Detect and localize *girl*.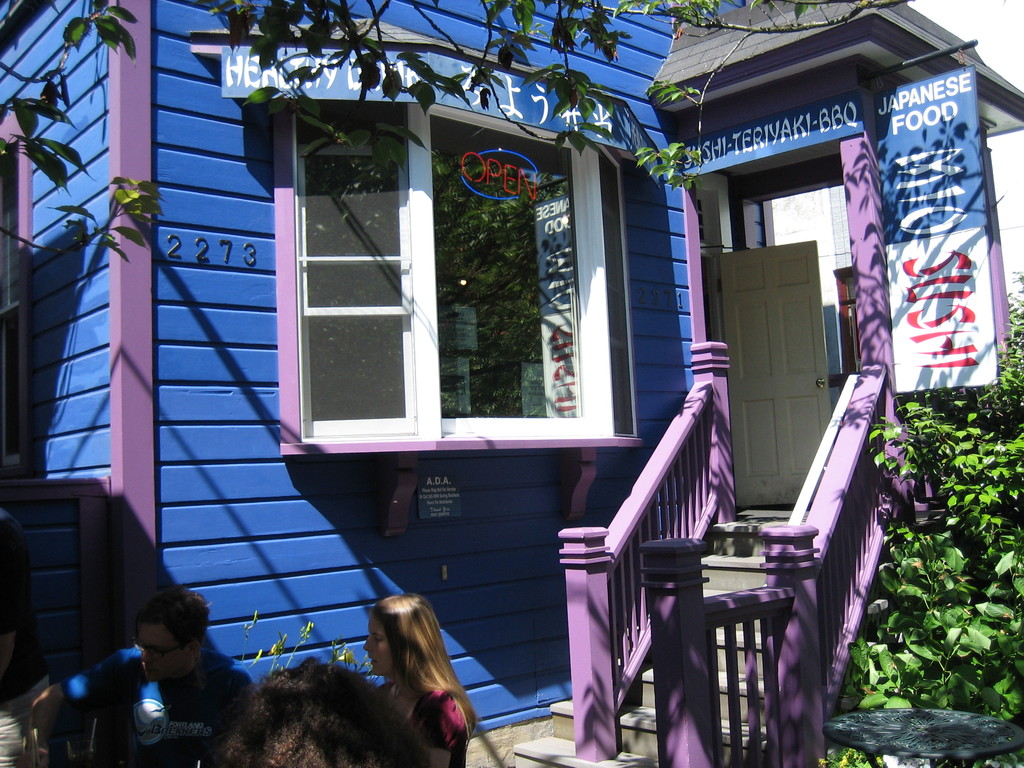
Localized at {"x1": 215, "y1": 657, "x2": 429, "y2": 767}.
